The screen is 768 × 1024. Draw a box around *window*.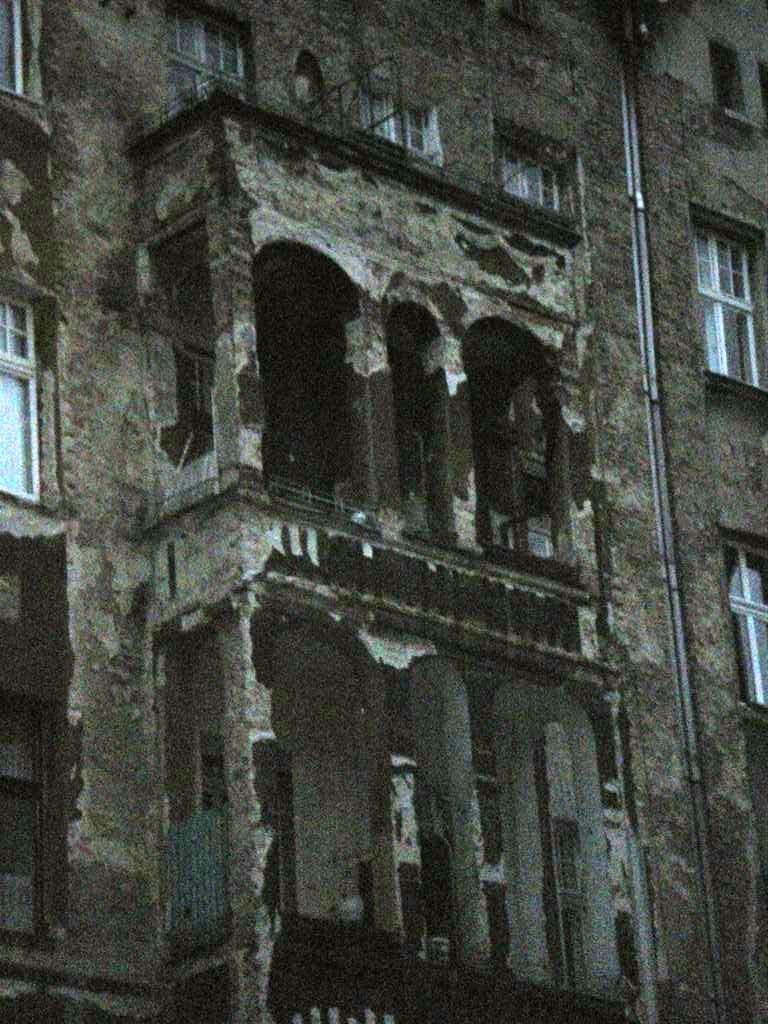
bbox(718, 537, 767, 705).
